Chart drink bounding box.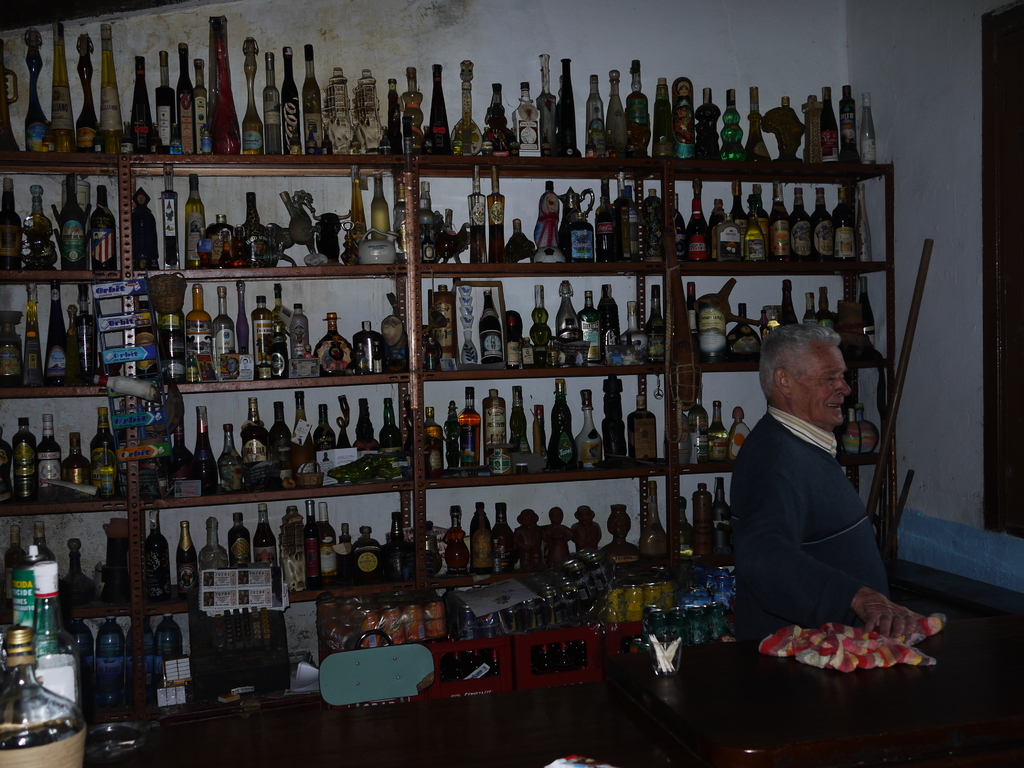
Charted: [487,499,512,577].
